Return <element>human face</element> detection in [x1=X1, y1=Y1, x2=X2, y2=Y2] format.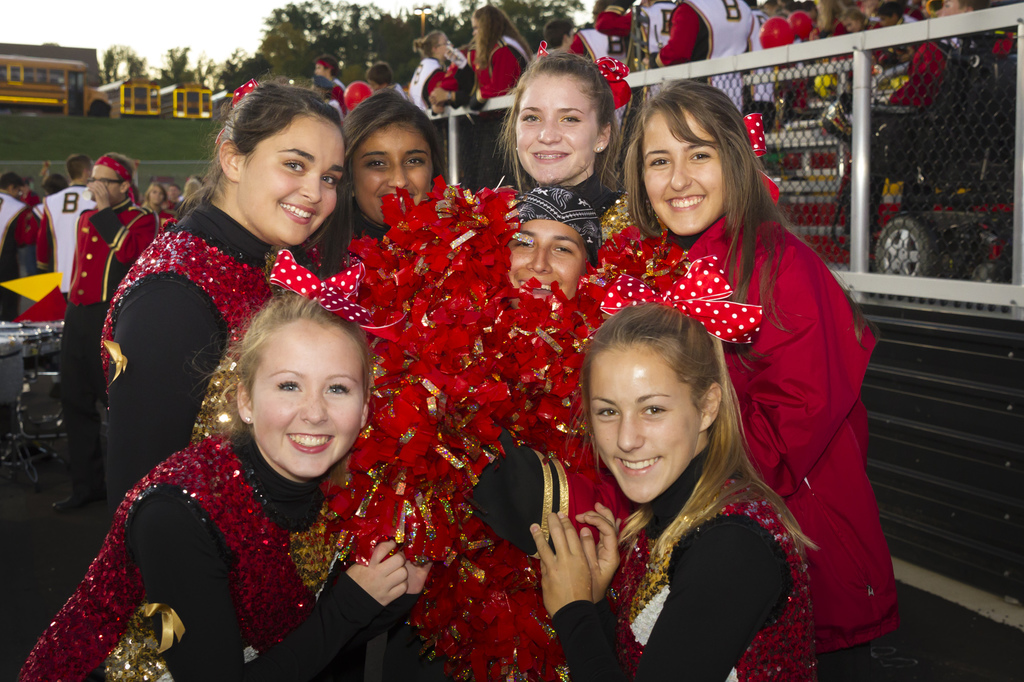
[x1=168, y1=186, x2=180, y2=198].
